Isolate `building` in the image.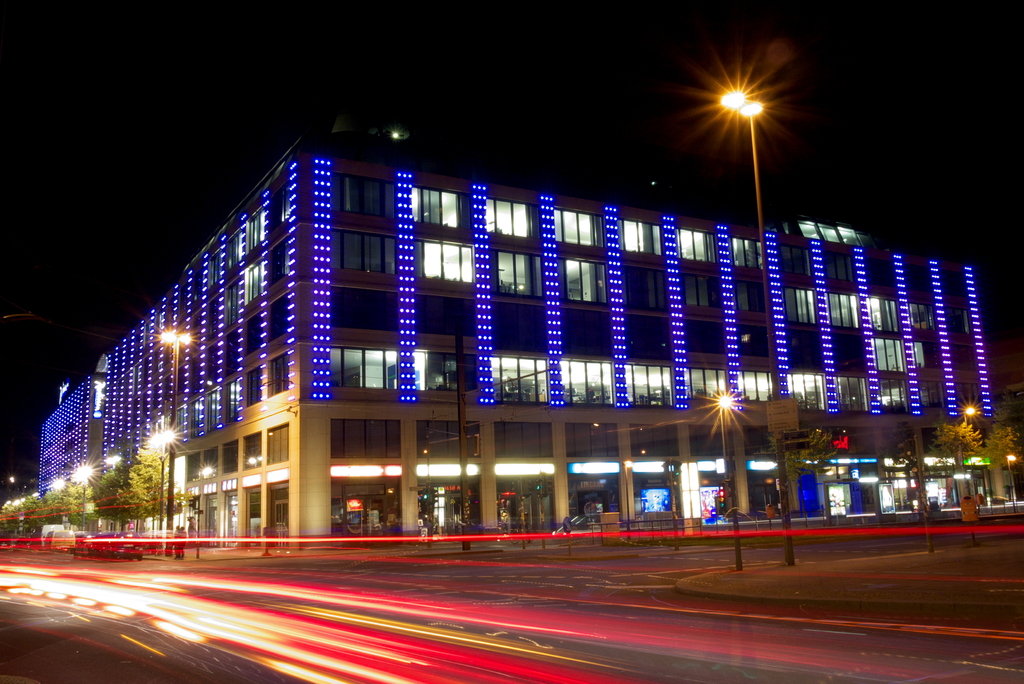
Isolated region: {"x1": 40, "y1": 134, "x2": 1002, "y2": 547}.
